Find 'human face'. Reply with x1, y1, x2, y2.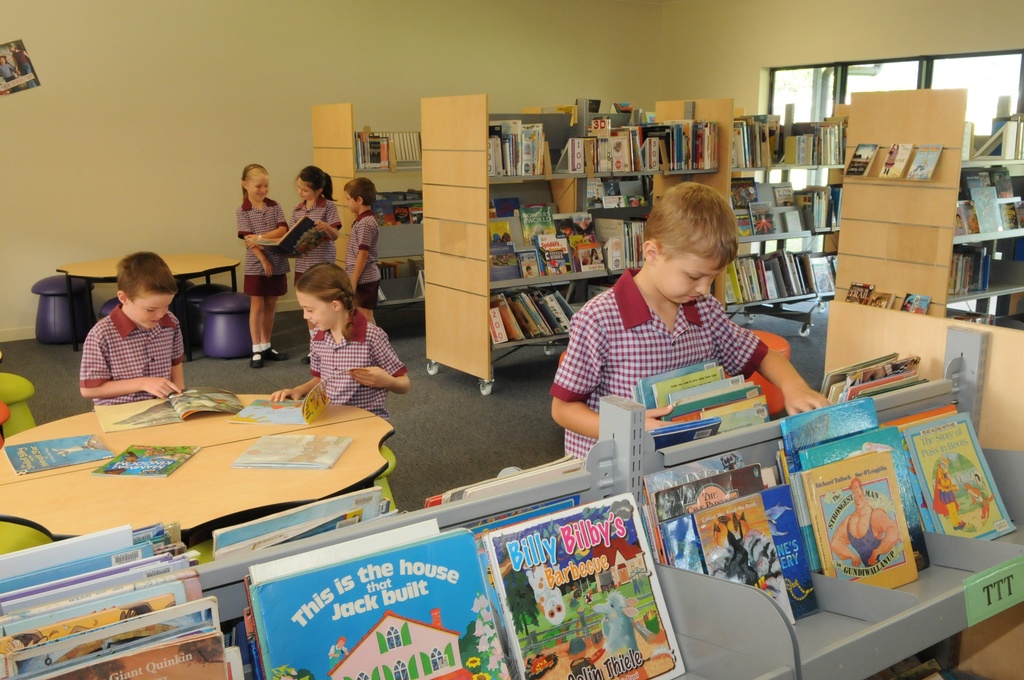
296, 182, 315, 199.
